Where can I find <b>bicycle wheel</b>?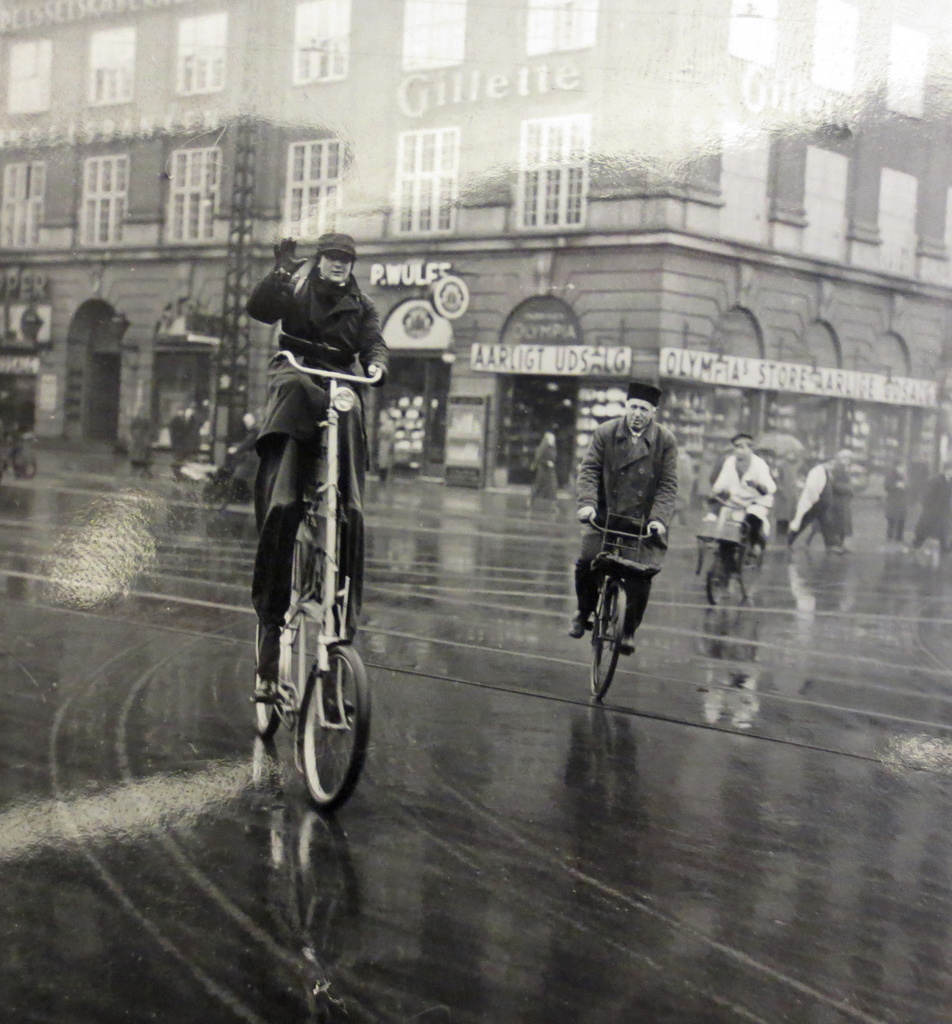
You can find it at bbox(288, 638, 375, 815).
